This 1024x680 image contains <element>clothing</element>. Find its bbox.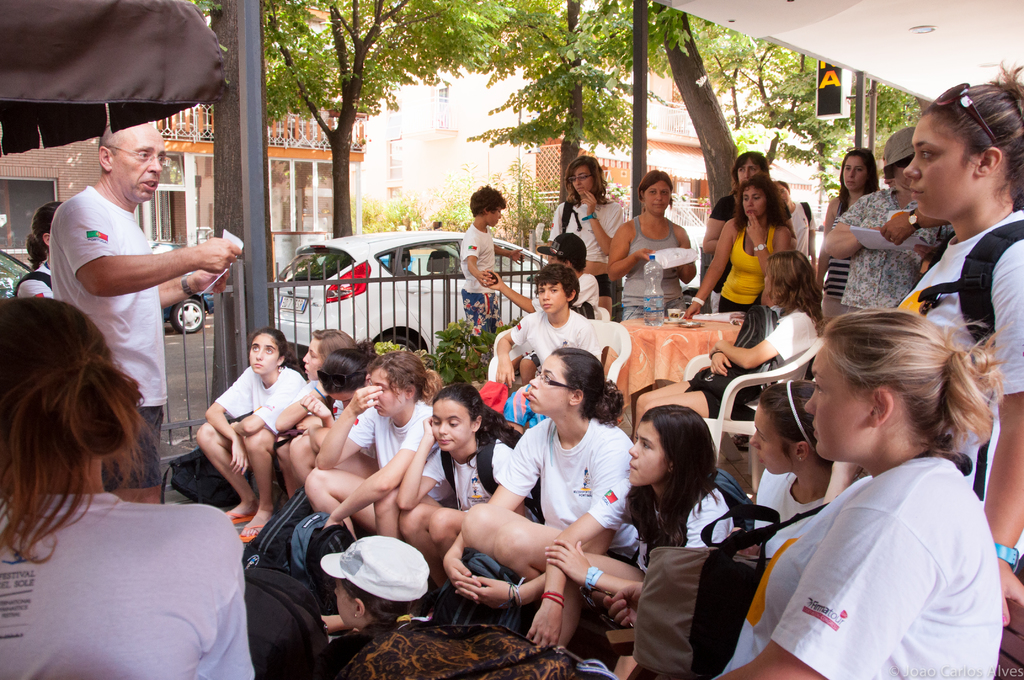
<bbox>789, 198, 820, 262</bbox>.
